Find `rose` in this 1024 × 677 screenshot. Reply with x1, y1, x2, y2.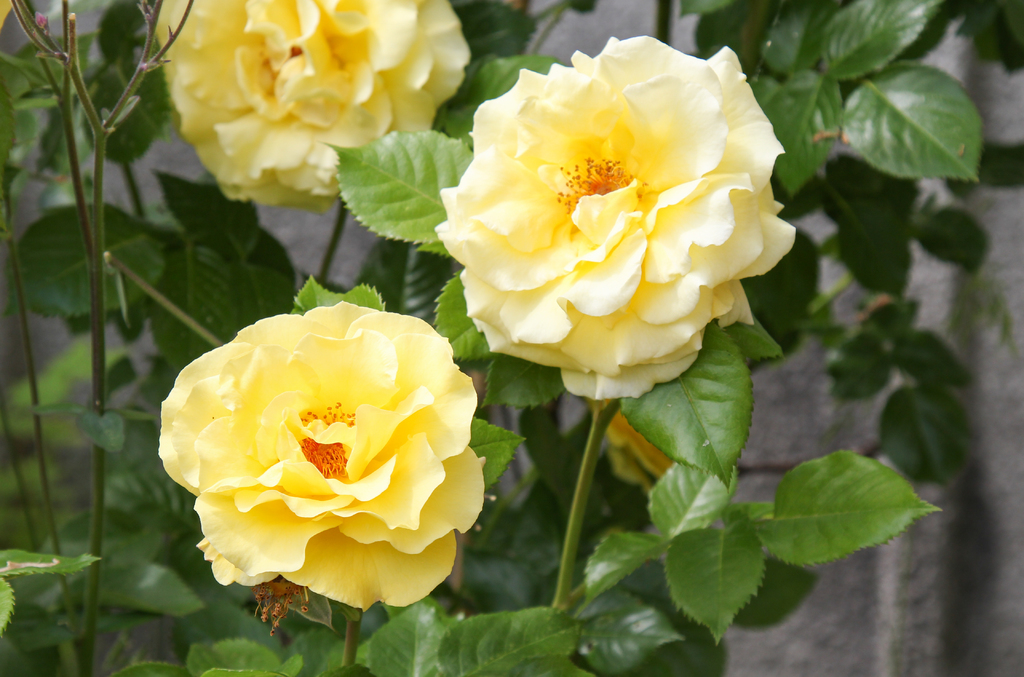
150, 0, 472, 219.
